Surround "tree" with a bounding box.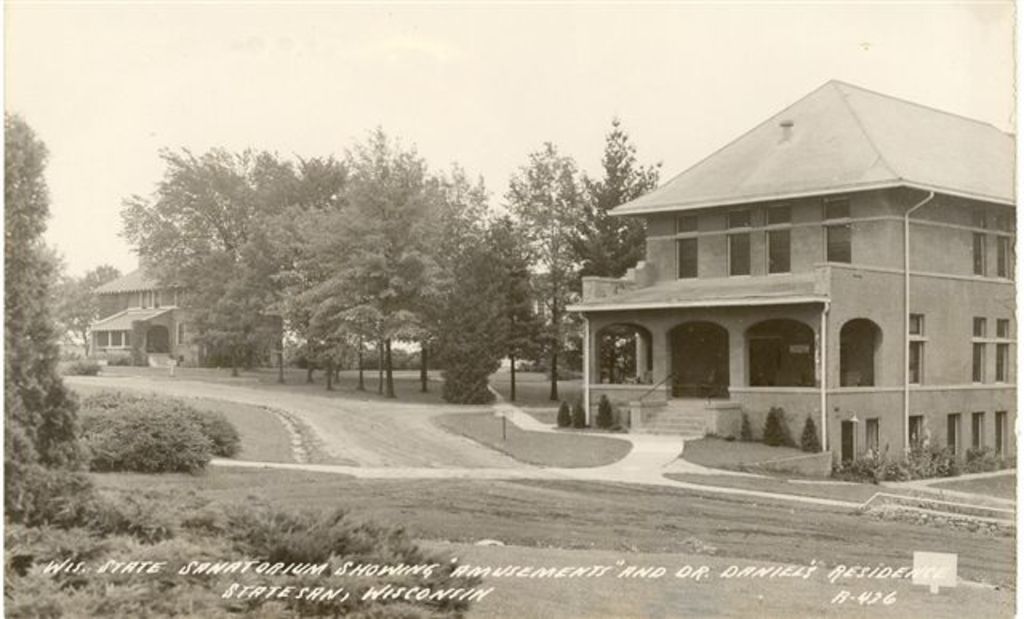
x1=237 y1=131 x2=478 y2=405.
